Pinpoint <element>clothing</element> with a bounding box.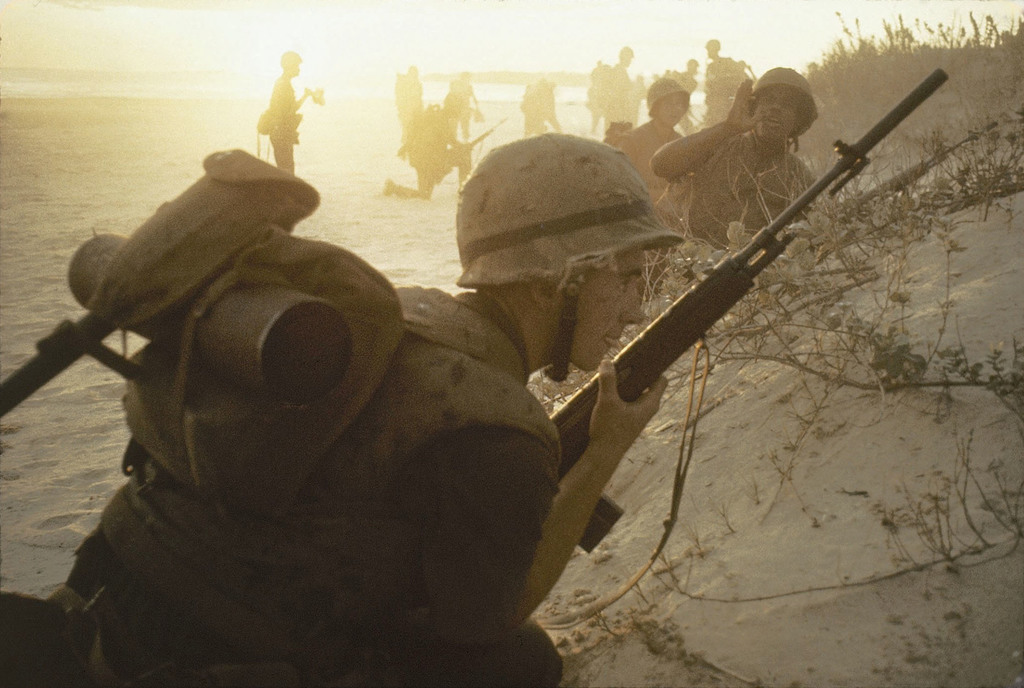
region(58, 292, 564, 687).
